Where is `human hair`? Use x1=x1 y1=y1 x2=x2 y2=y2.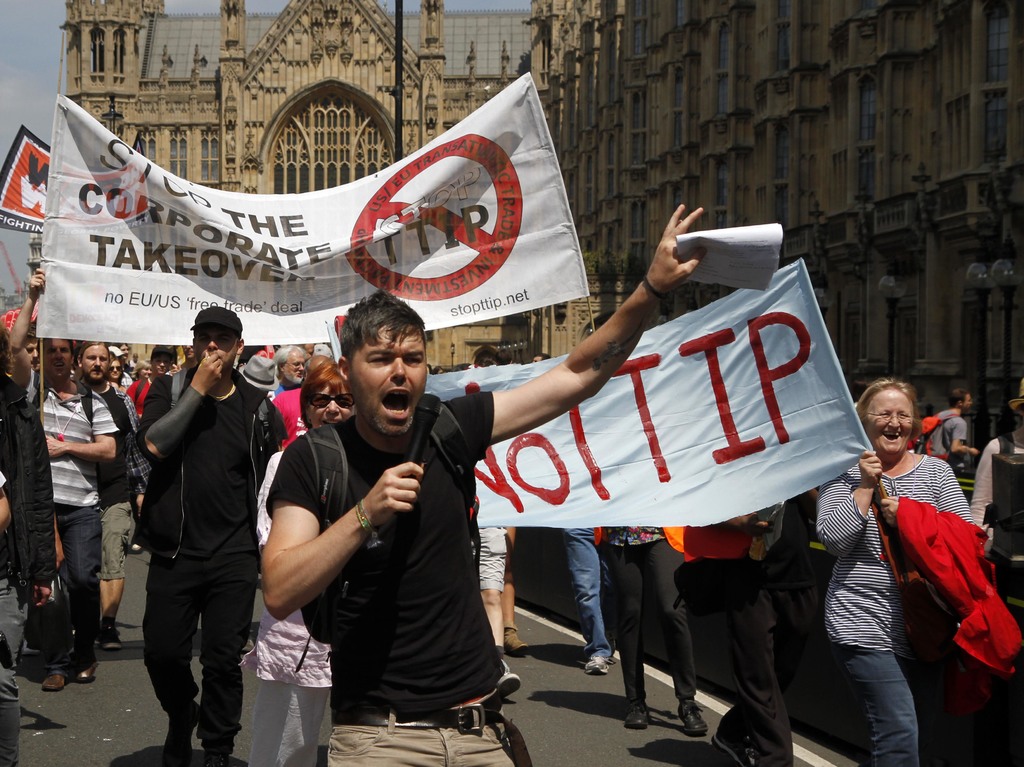
x1=68 y1=338 x2=77 y2=360.
